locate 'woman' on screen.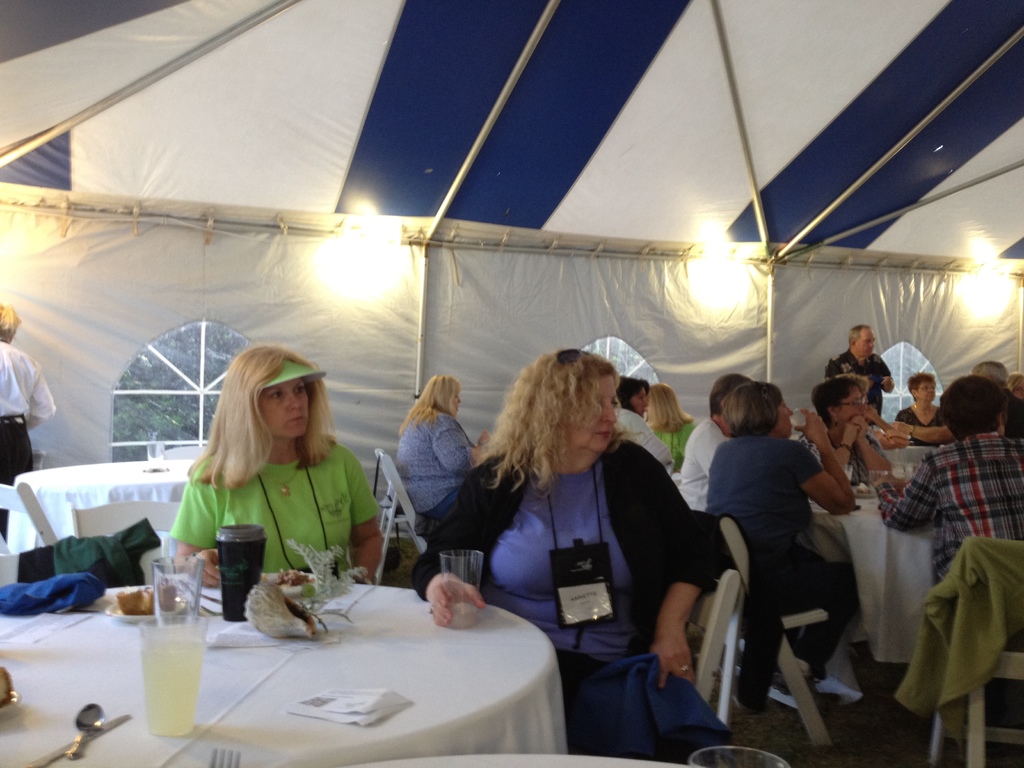
On screen at Rect(634, 382, 703, 455).
